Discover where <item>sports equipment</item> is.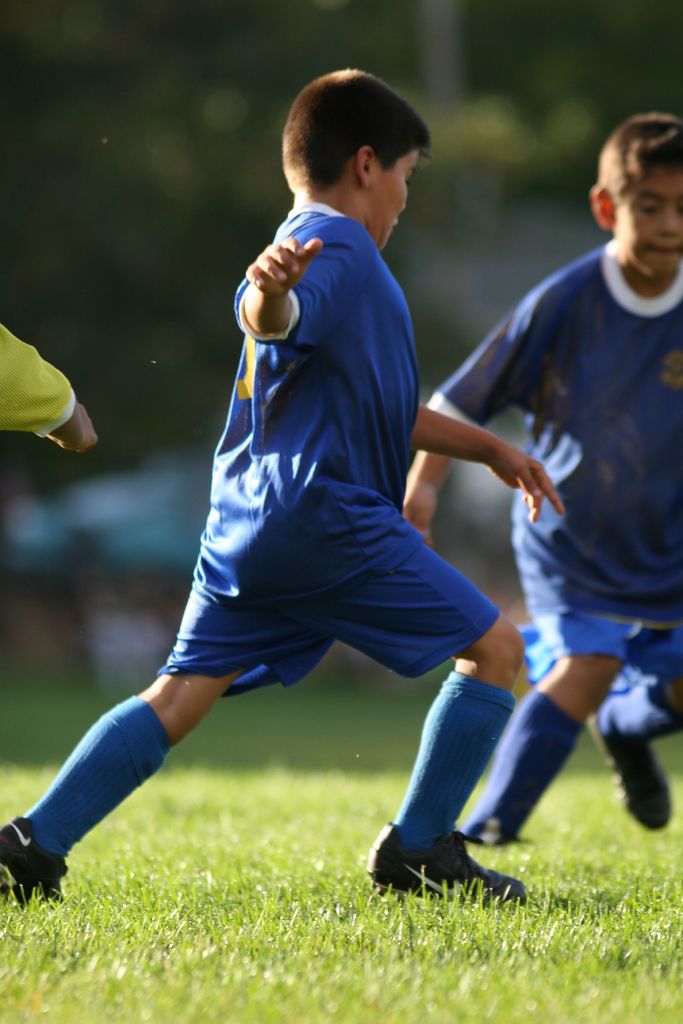
Discovered at (374, 823, 527, 917).
